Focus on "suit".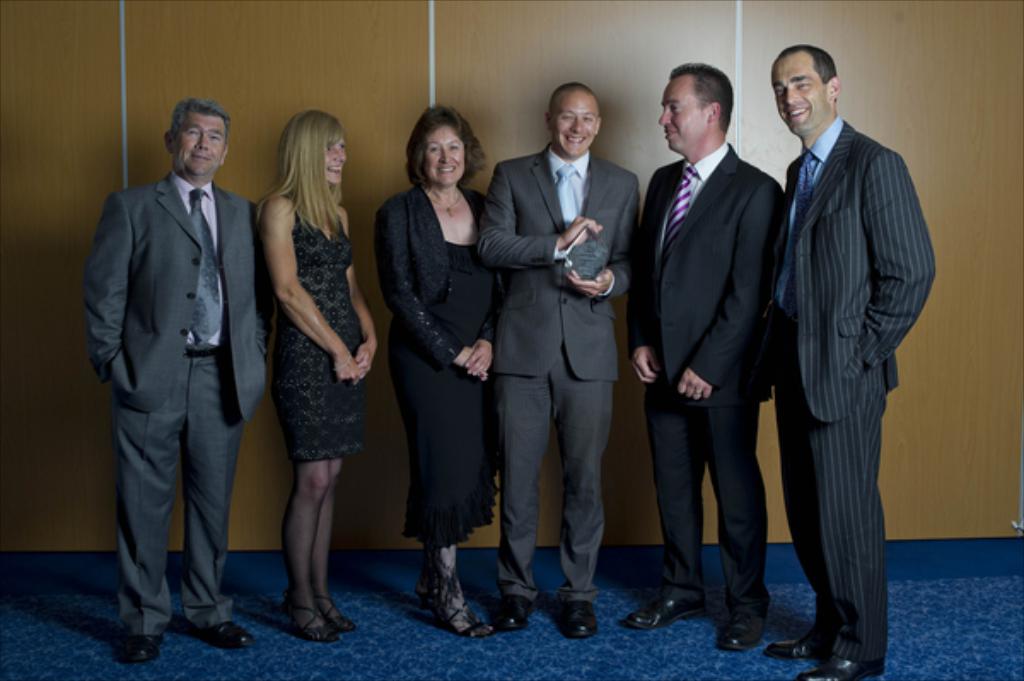
Focused at select_region(631, 138, 794, 621).
